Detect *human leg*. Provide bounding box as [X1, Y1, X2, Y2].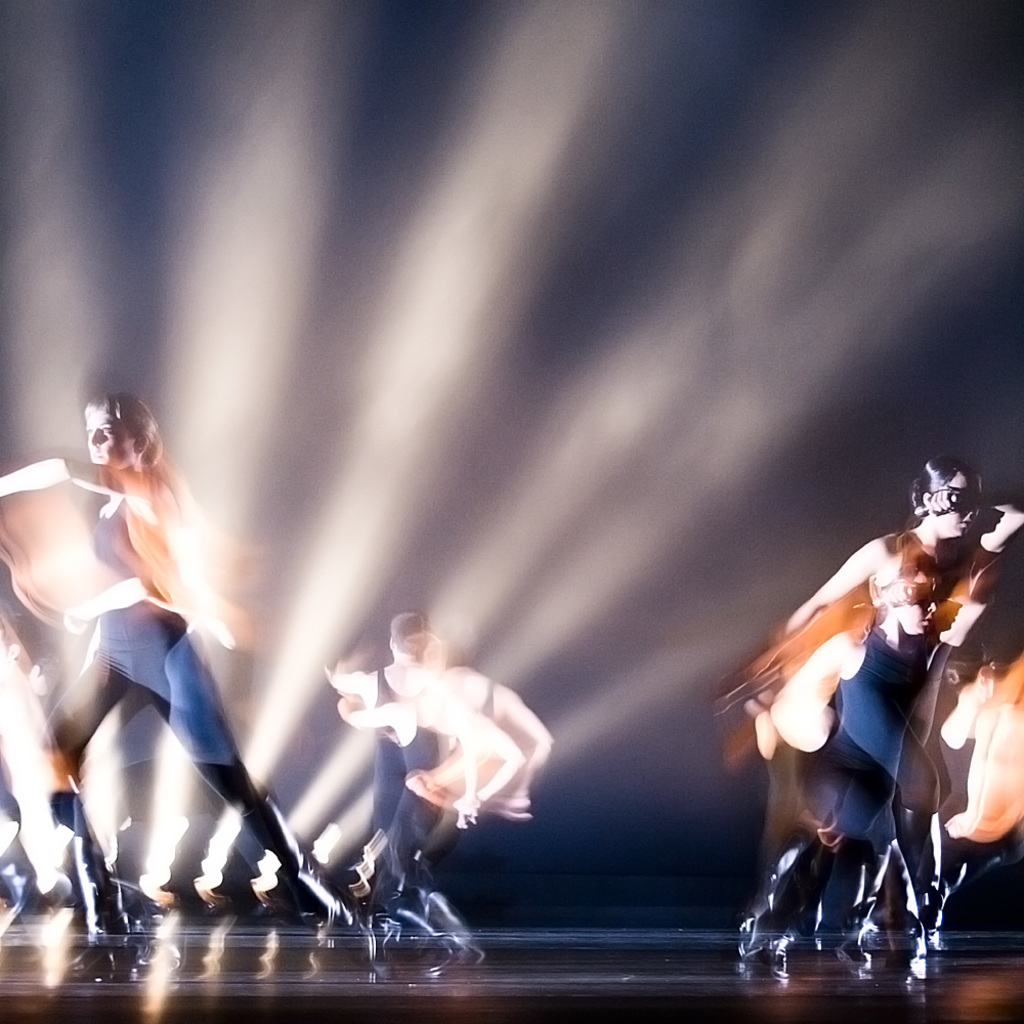
[36, 638, 109, 975].
